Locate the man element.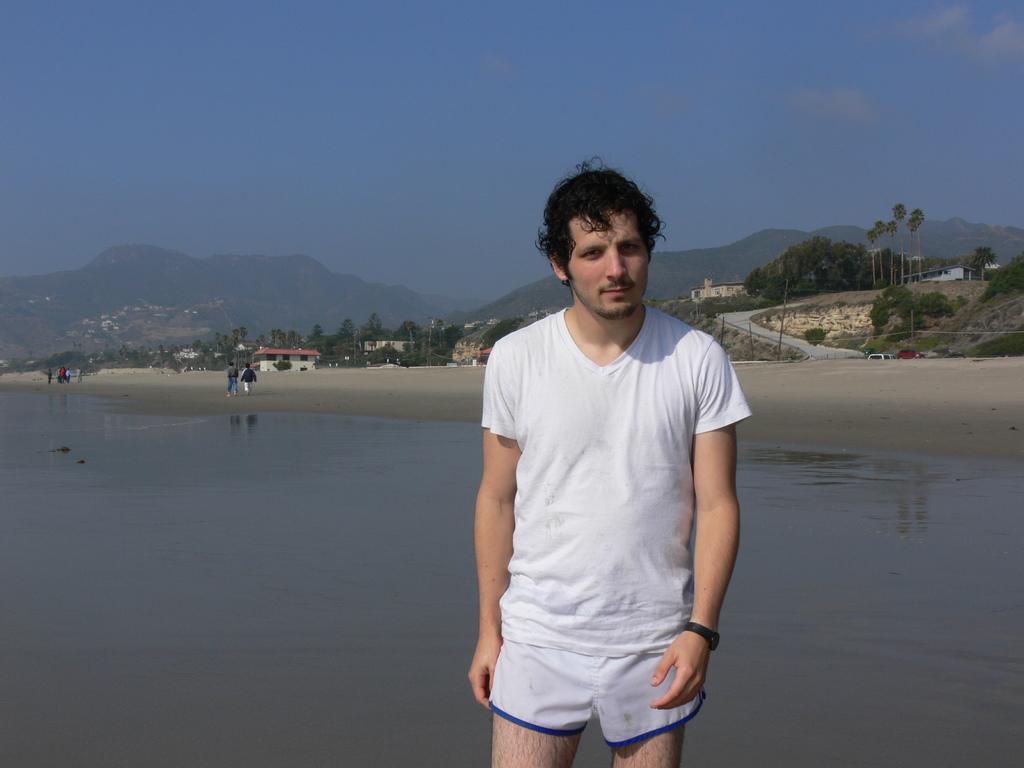
Element bbox: left=238, top=361, right=257, bottom=394.
